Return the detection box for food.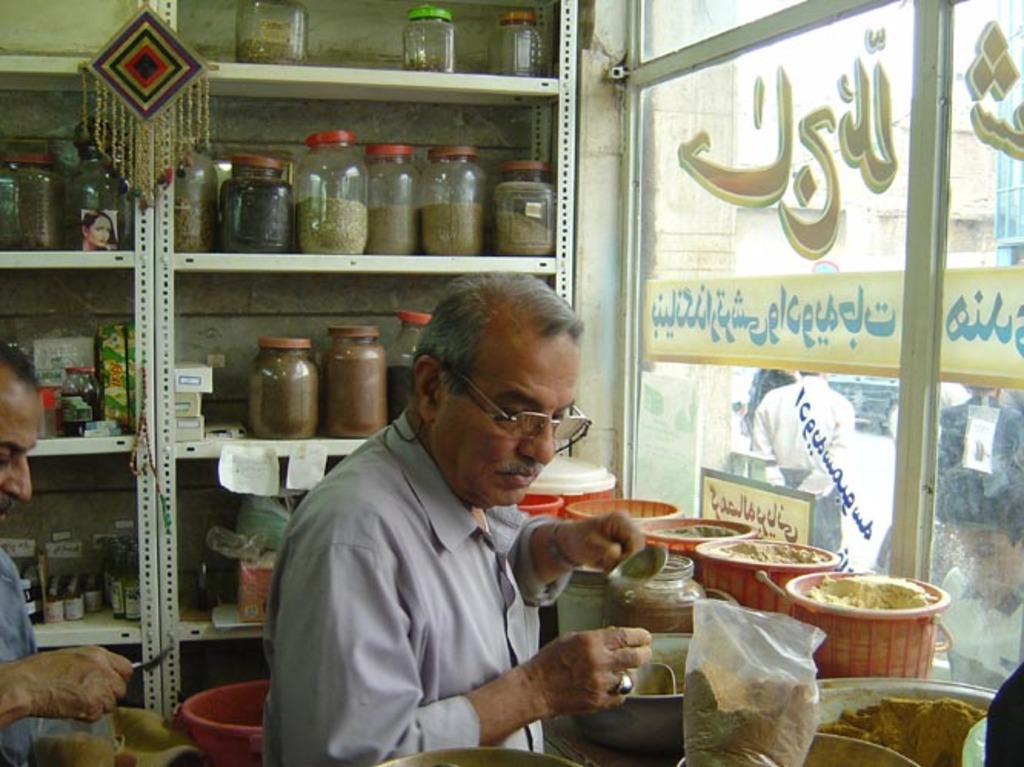
<bbox>629, 644, 681, 696</bbox>.
